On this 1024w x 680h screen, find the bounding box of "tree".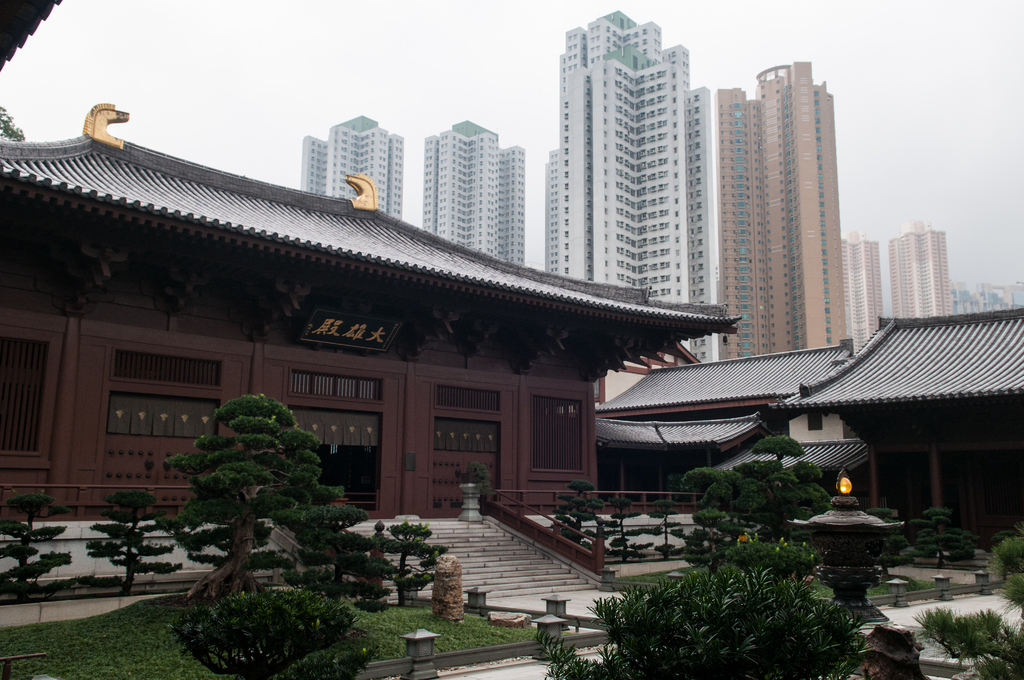
Bounding box: <box>0,490,76,601</box>.
